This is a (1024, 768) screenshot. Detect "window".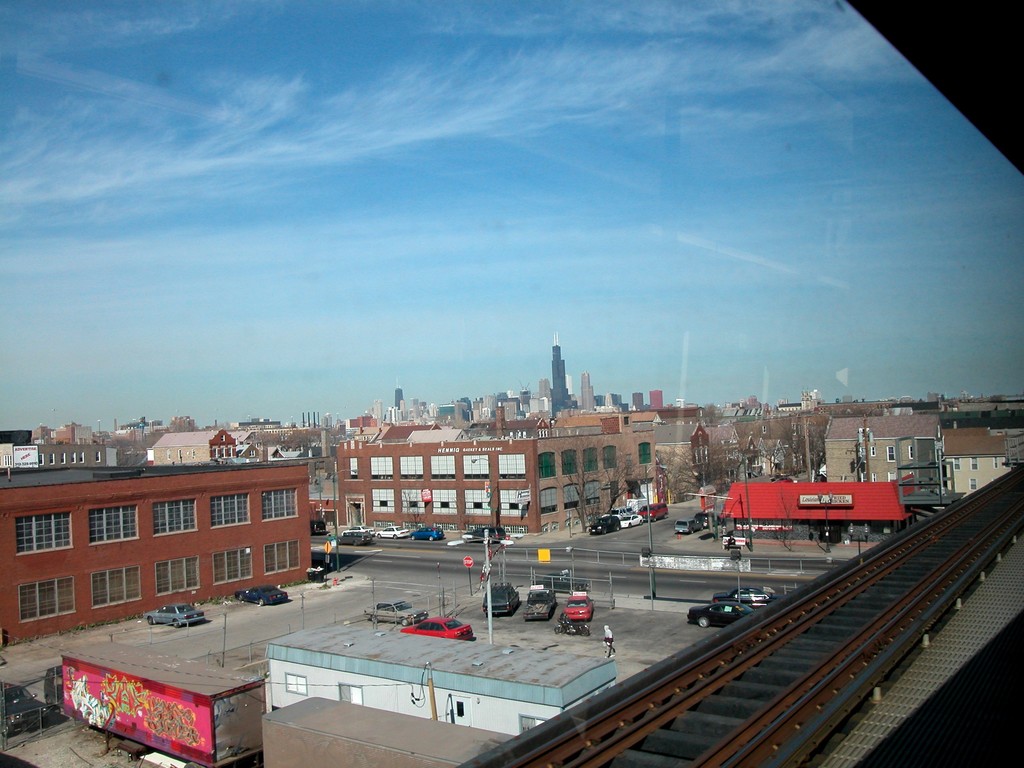
left=710, top=601, right=738, bottom=611.
